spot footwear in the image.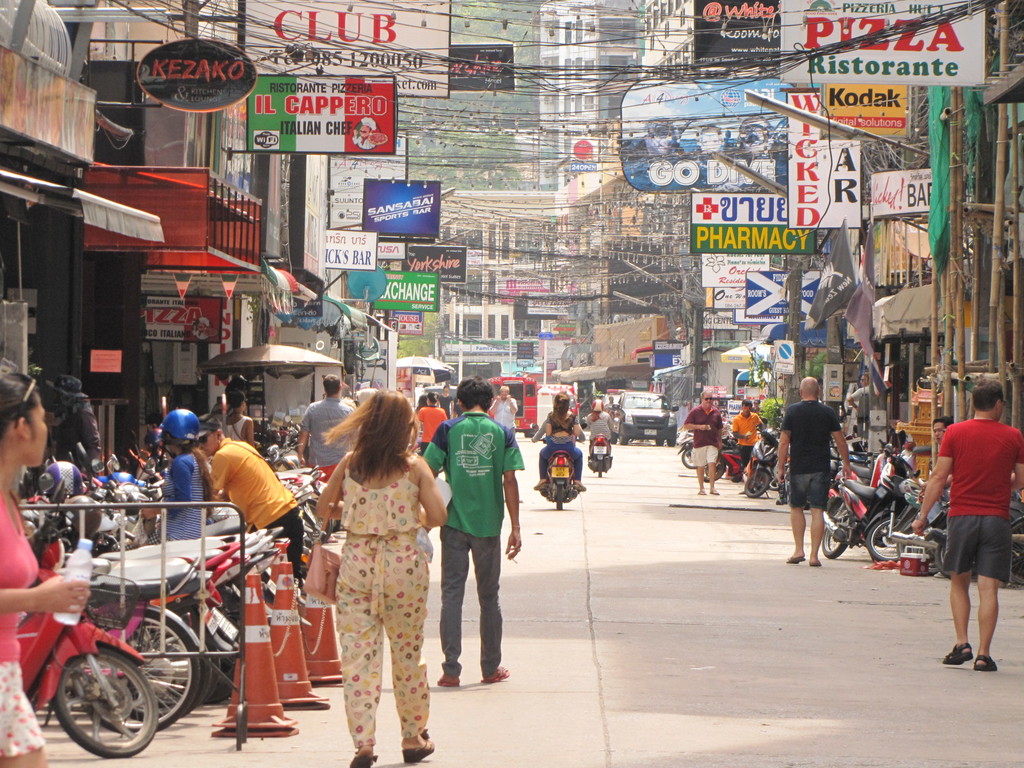
footwear found at pyautogui.locateOnScreen(348, 755, 374, 767).
